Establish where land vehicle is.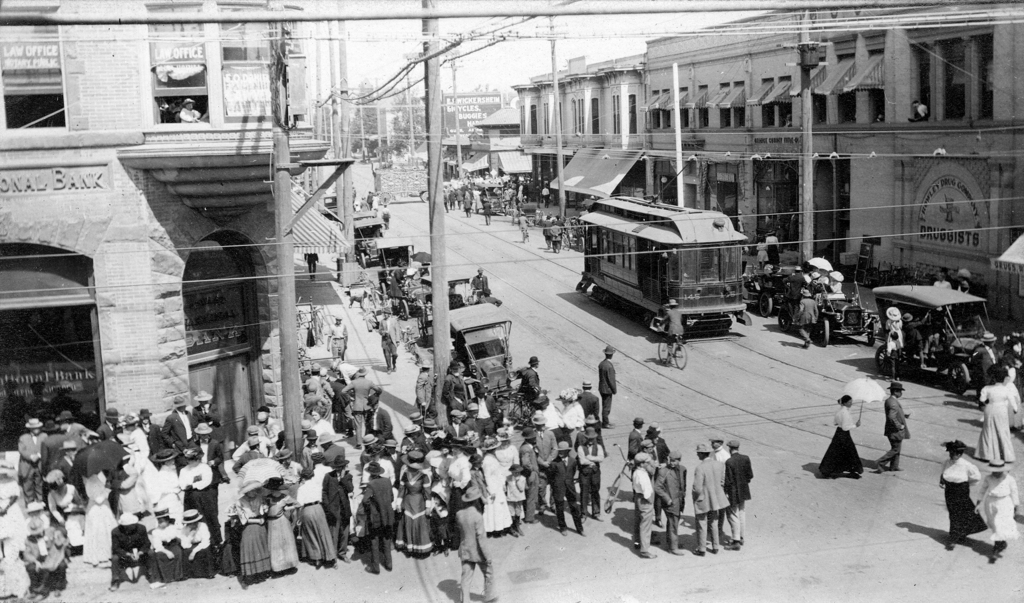
Established at [x1=562, y1=214, x2=587, y2=249].
